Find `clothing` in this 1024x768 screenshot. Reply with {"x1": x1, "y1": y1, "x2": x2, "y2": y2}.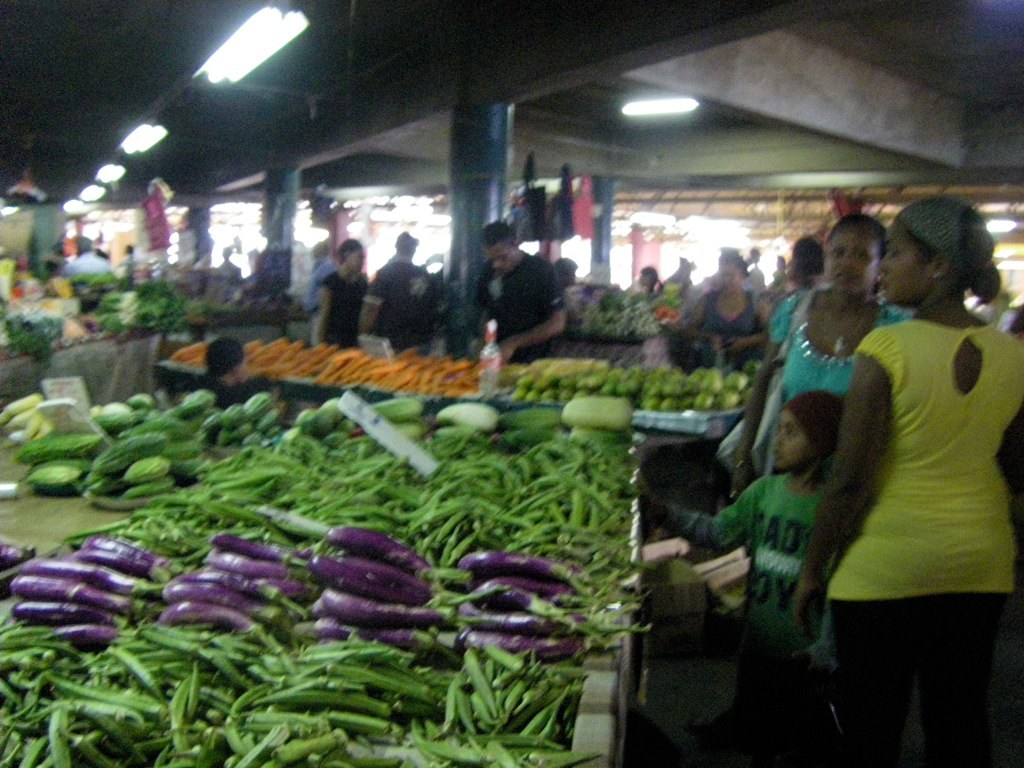
{"x1": 462, "y1": 256, "x2": 563, "y2": 358}.
